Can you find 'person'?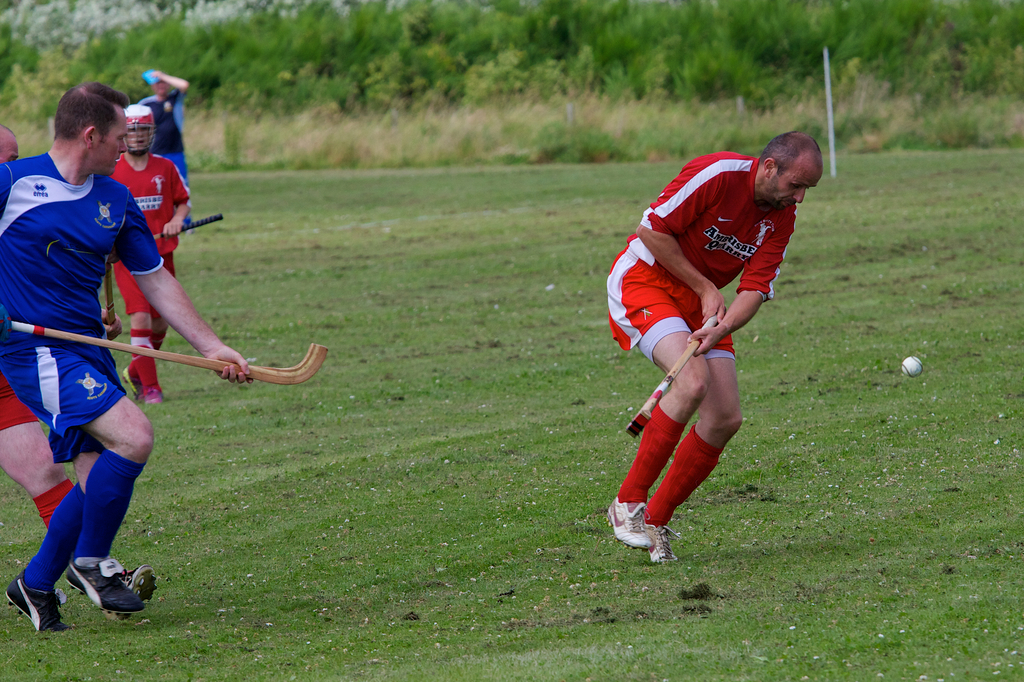
Yes, bounding box: region(0, 120, 157, 628).
